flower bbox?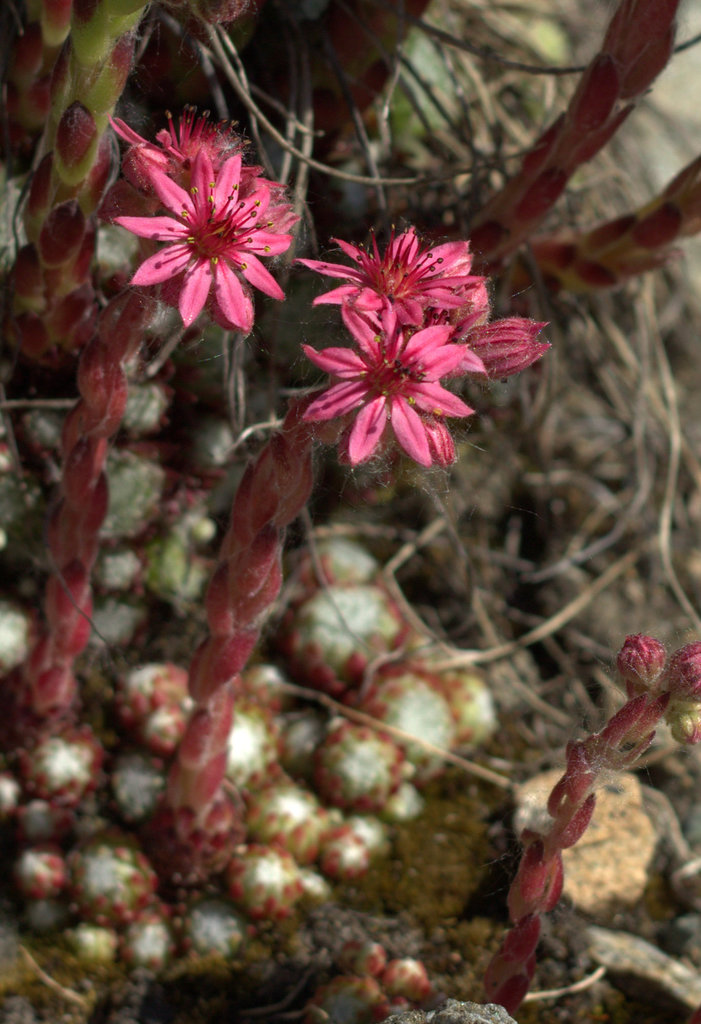
288, 219, 493, 335
